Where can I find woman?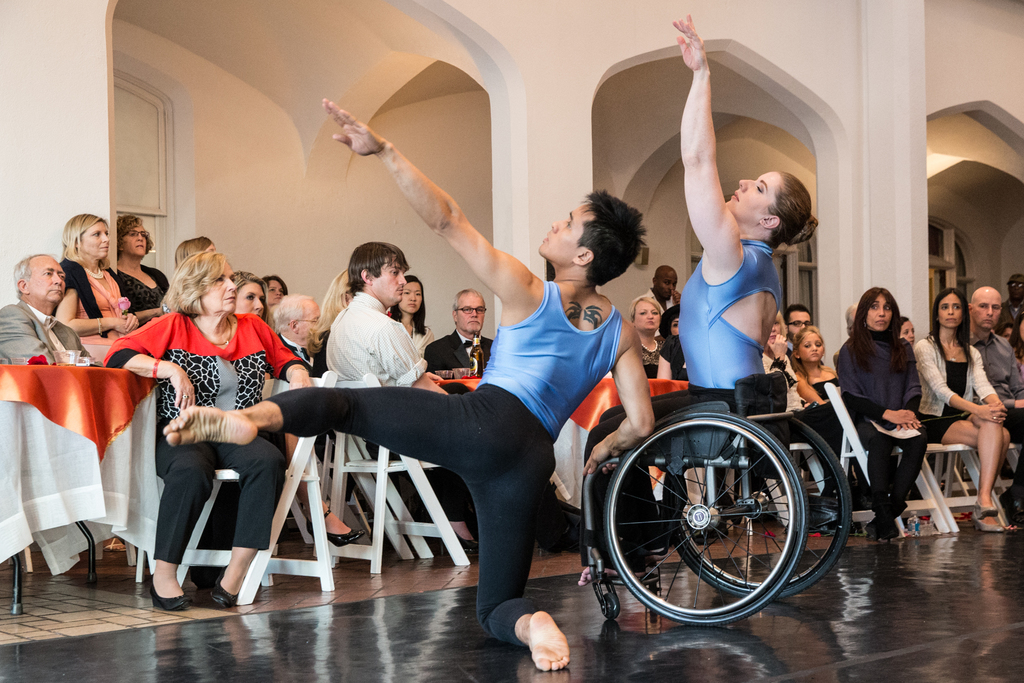
You can find it at pyautogui.locateOnScreen(221, 266, 309, 381).
